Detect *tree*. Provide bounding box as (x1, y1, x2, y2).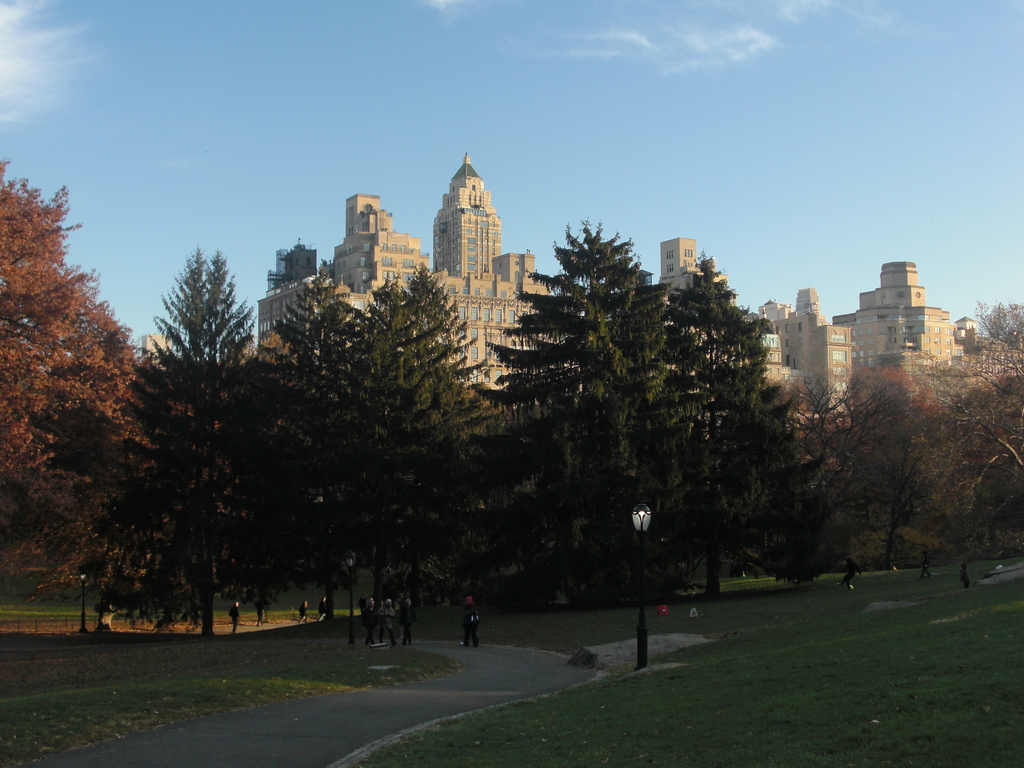
(636, 246, 832, 601).
